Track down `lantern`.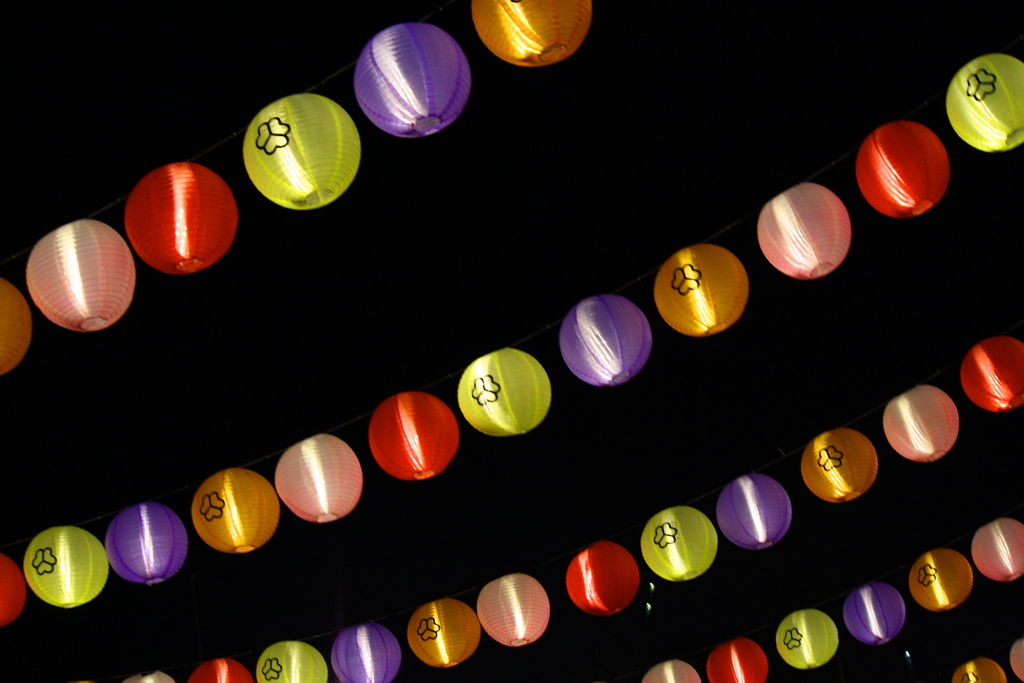
Tracked to [left=955, top=659, right=1004, bottom=682].
